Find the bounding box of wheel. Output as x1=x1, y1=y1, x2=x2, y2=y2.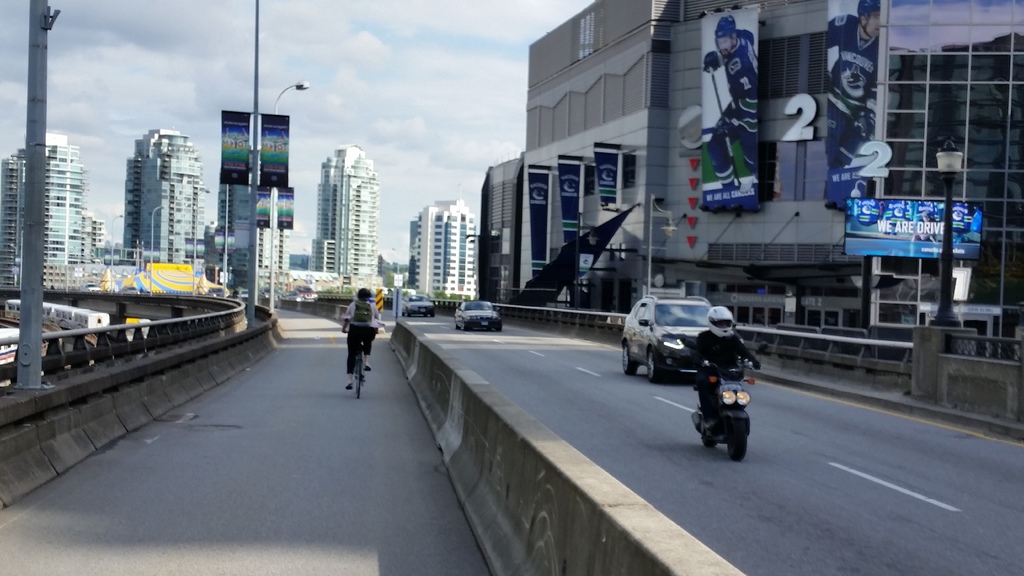
x1=620, y1=343, x2=637, y2=377.
